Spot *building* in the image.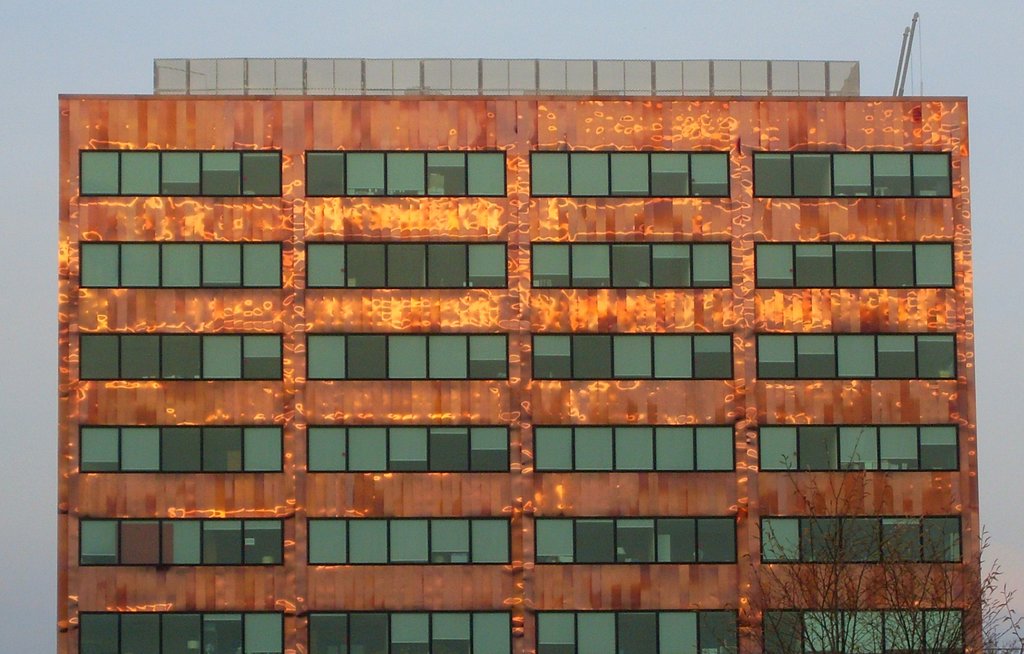
*building* found at bbox=[53, 62, 974, 653].
